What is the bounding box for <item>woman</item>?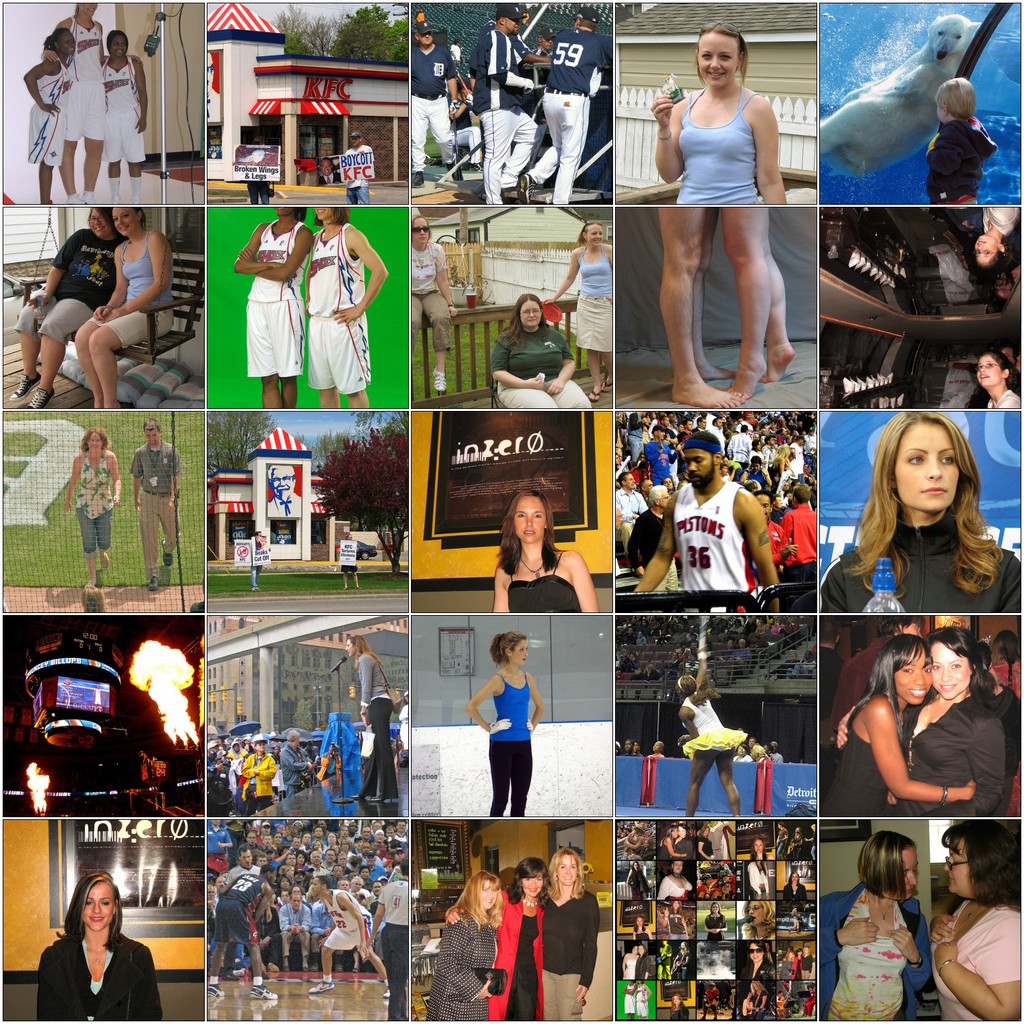
[824, 632, 975, 813].
